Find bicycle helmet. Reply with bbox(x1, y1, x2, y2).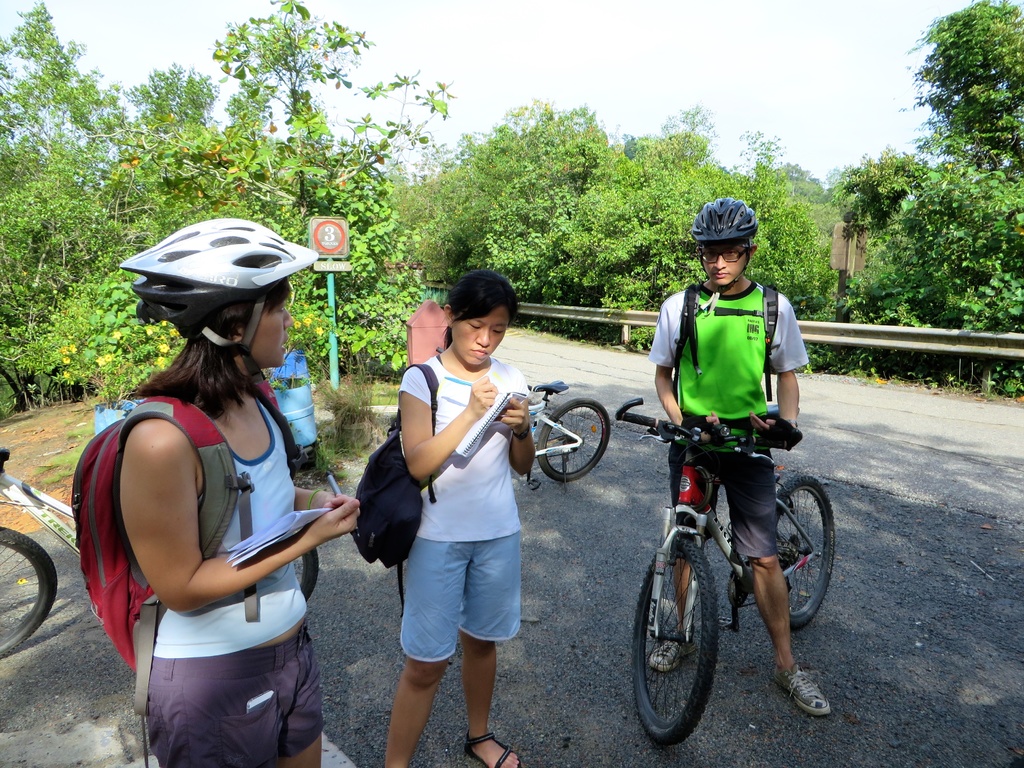
bbox(690, 196, 760, 244).
